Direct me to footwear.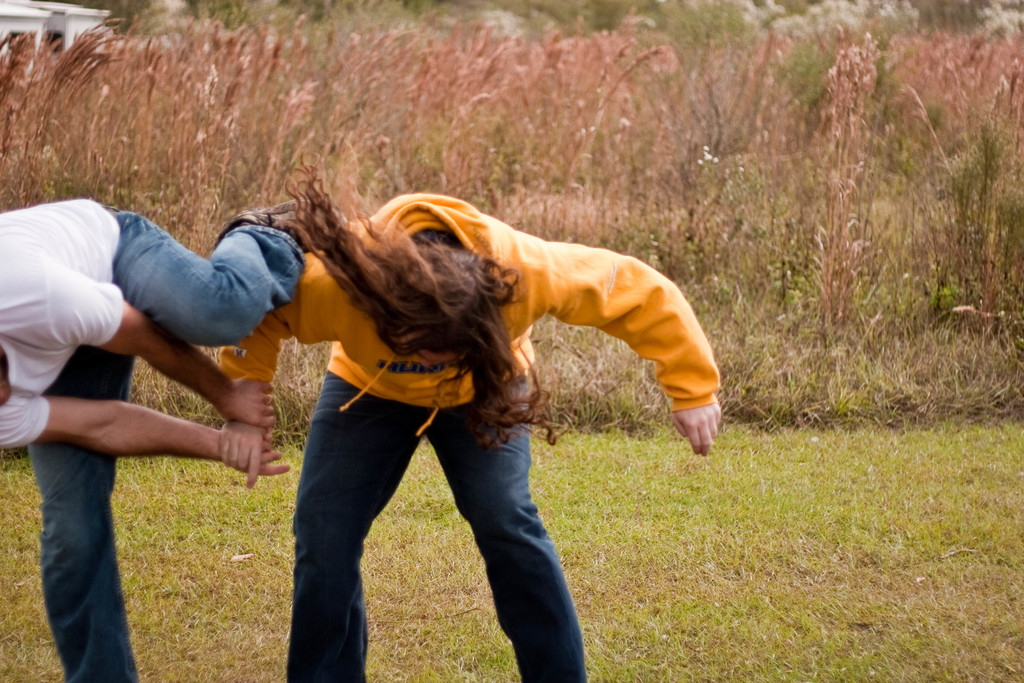
Direction: [236, 194, 344, 252].
